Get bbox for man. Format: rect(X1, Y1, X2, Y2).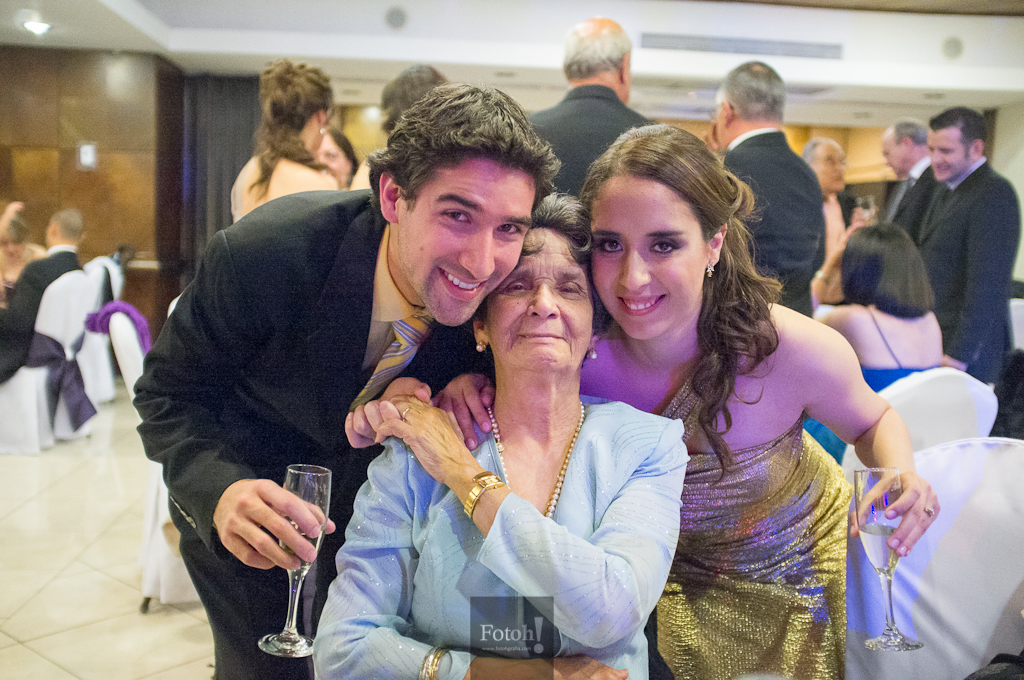
rect(879, 114, 938, 240).
